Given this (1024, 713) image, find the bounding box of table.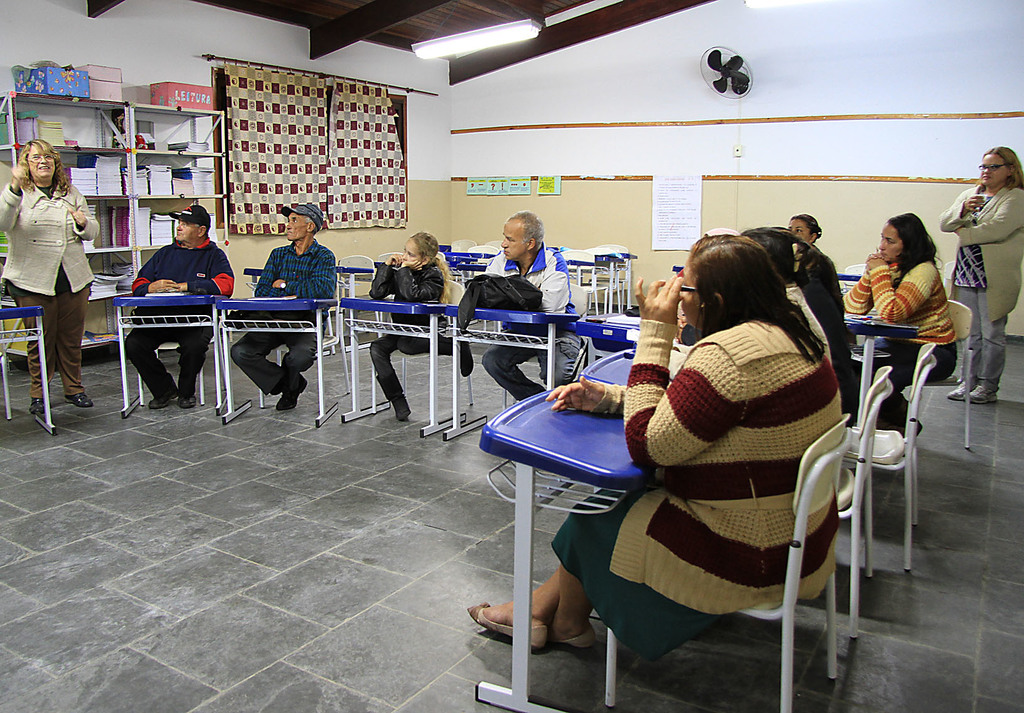
591,254,625,311.
